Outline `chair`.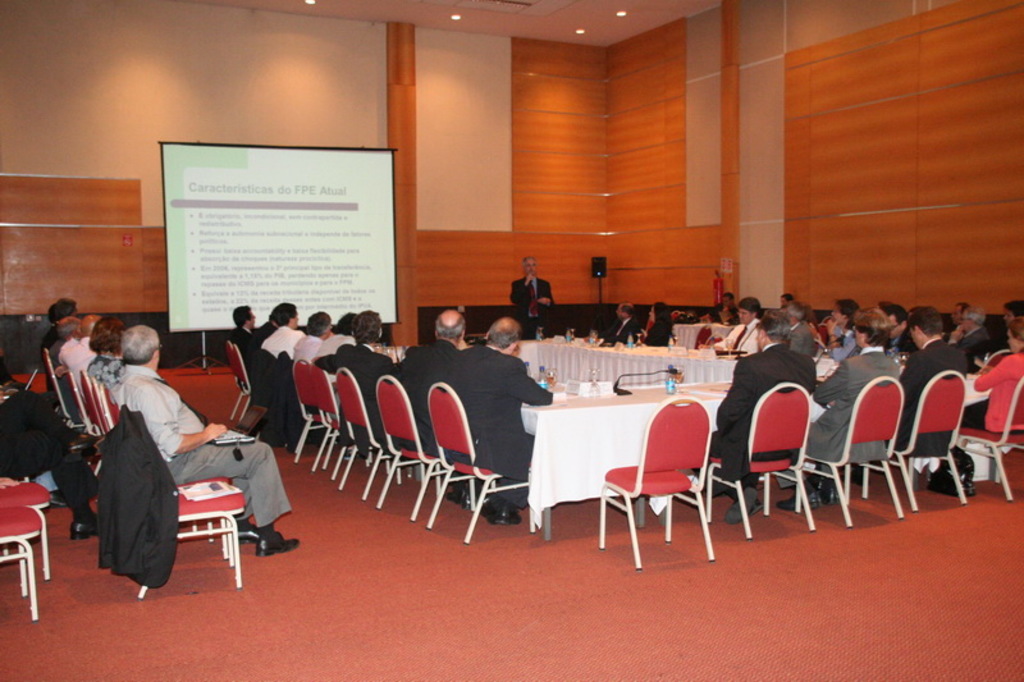
Outline: pyautogui.locateOnScreen(977, 345, 1014, 372).
